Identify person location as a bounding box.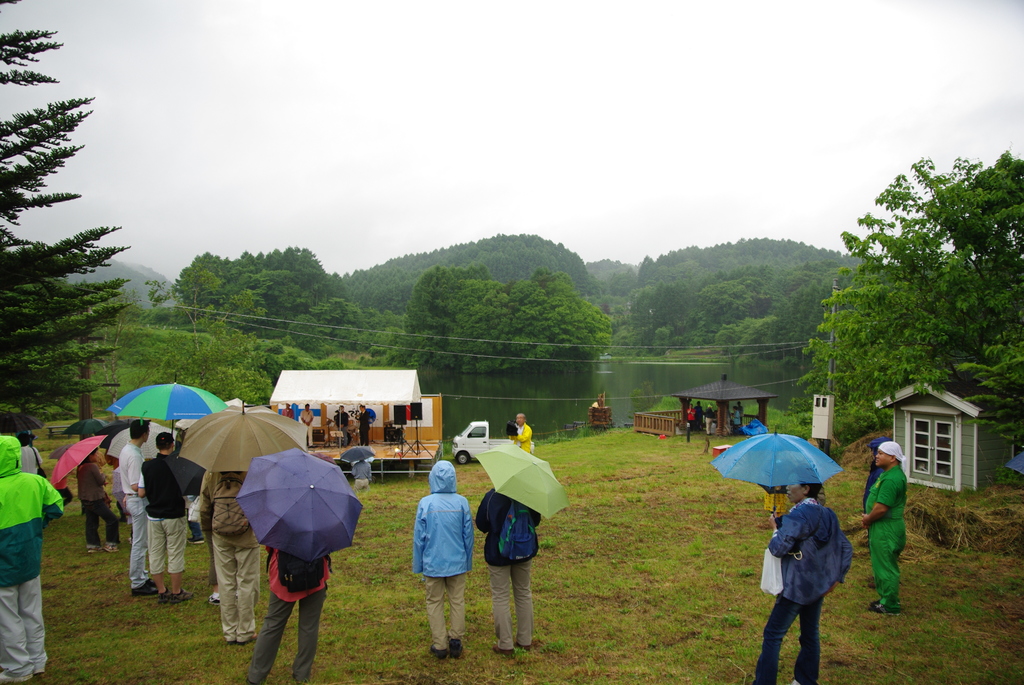
(74,454,122,551).
